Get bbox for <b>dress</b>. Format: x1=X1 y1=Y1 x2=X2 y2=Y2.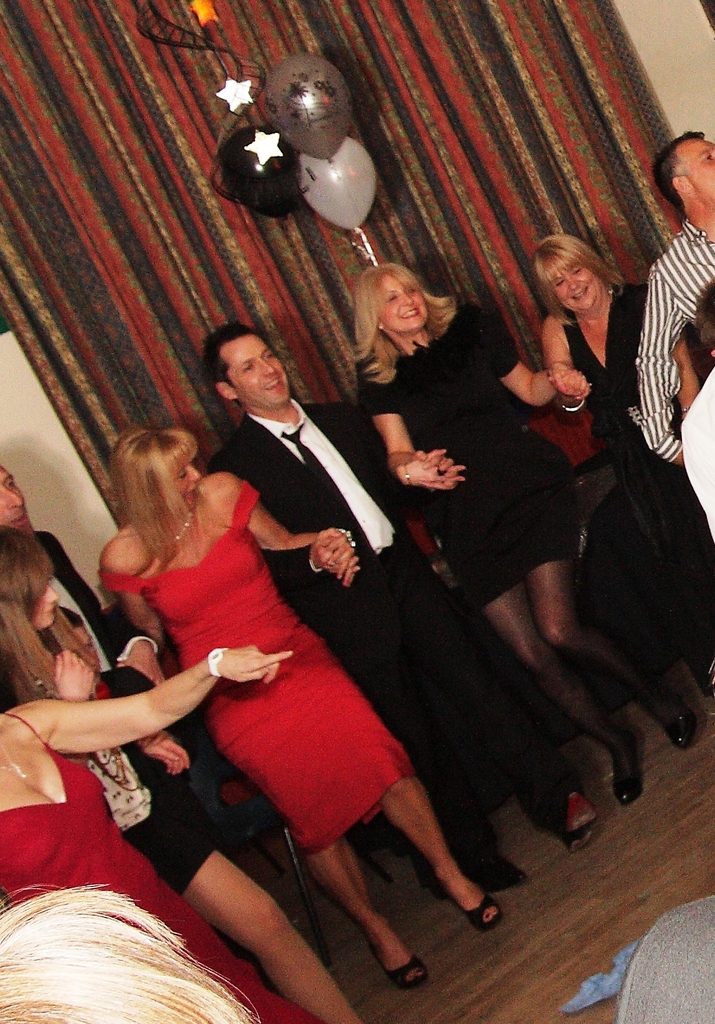
x1=96 y1=478 x2=409 y2=851.
